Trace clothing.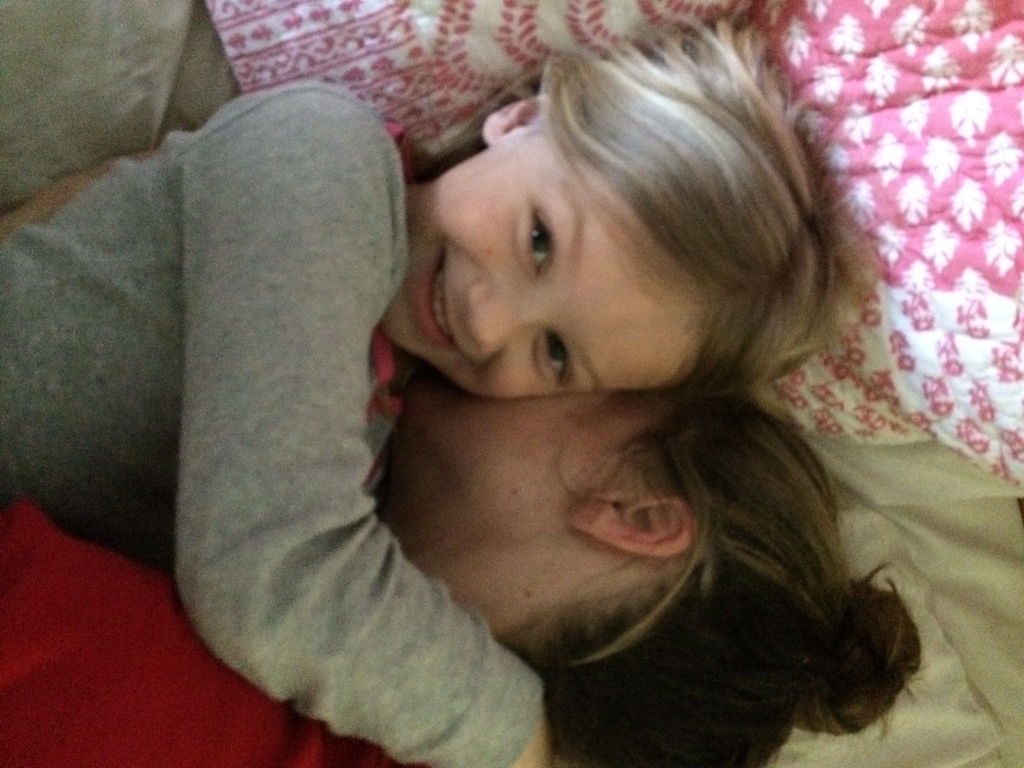
Traced to locate(17, 76, 470, 717).
